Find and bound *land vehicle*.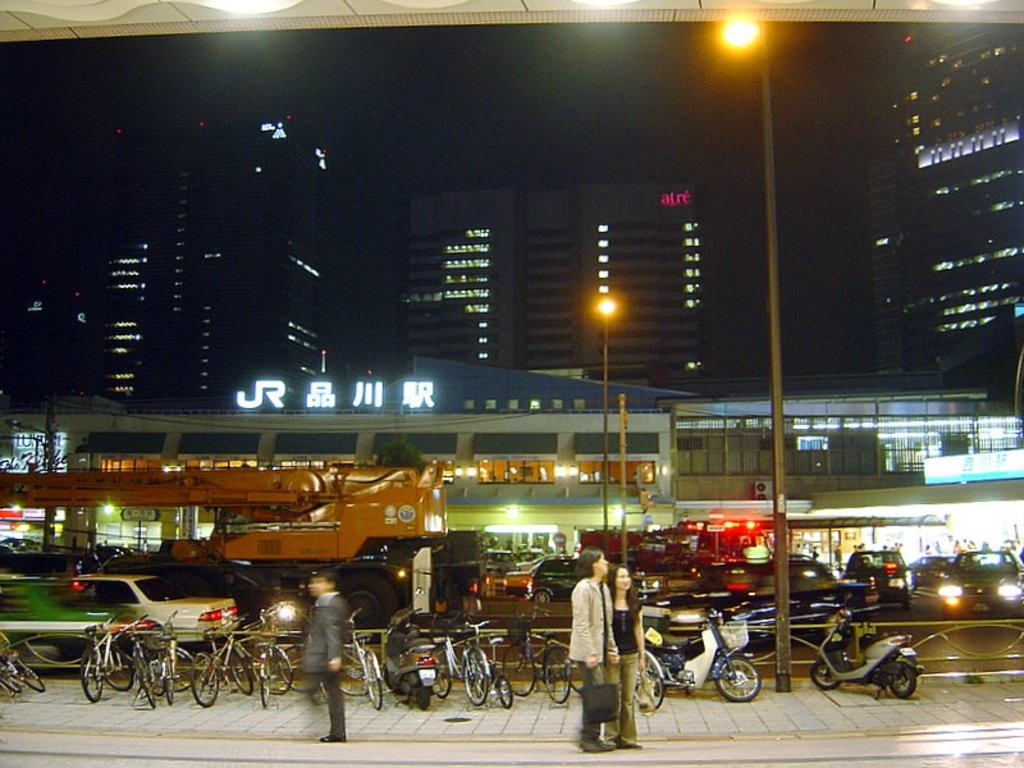
Bound: bbox=(0, 627, 47, 699).
